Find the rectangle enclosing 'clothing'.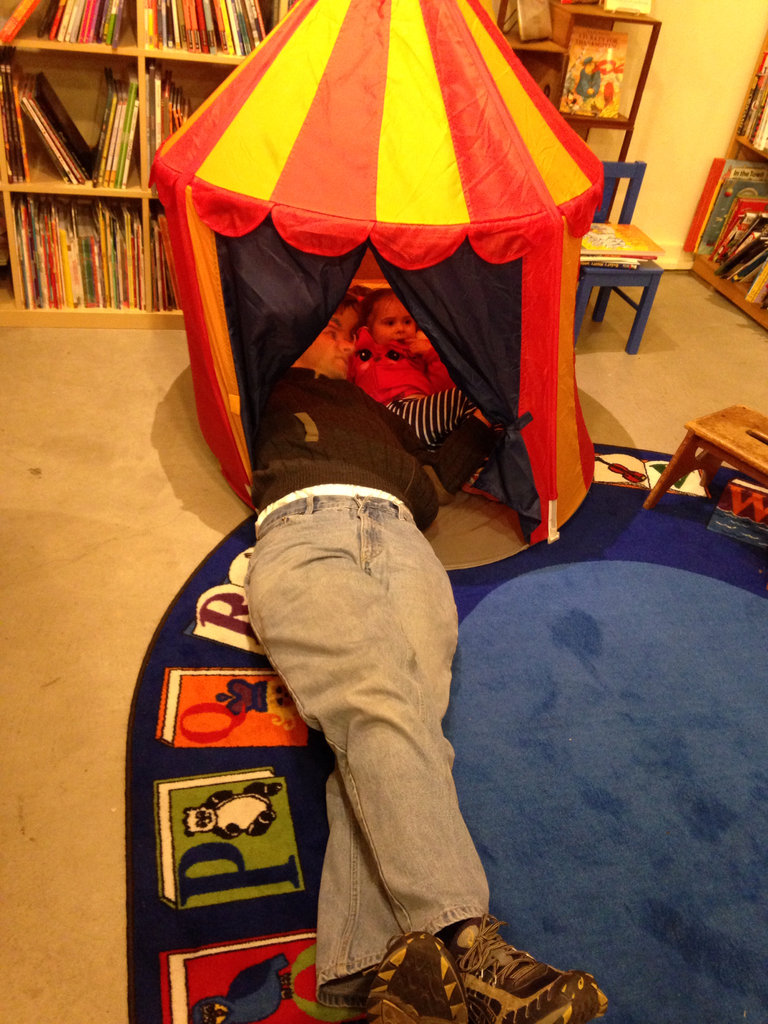
box(193, 415, 525, 1001).
